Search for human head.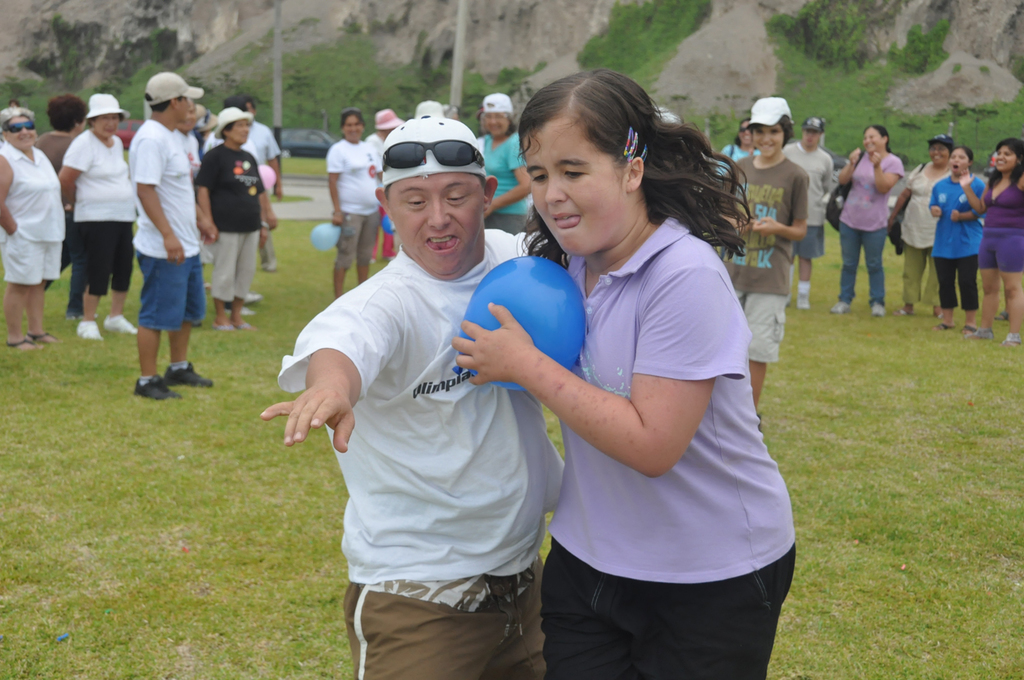
Found at <bbox>340, 110, 363, 142</bbox>.
